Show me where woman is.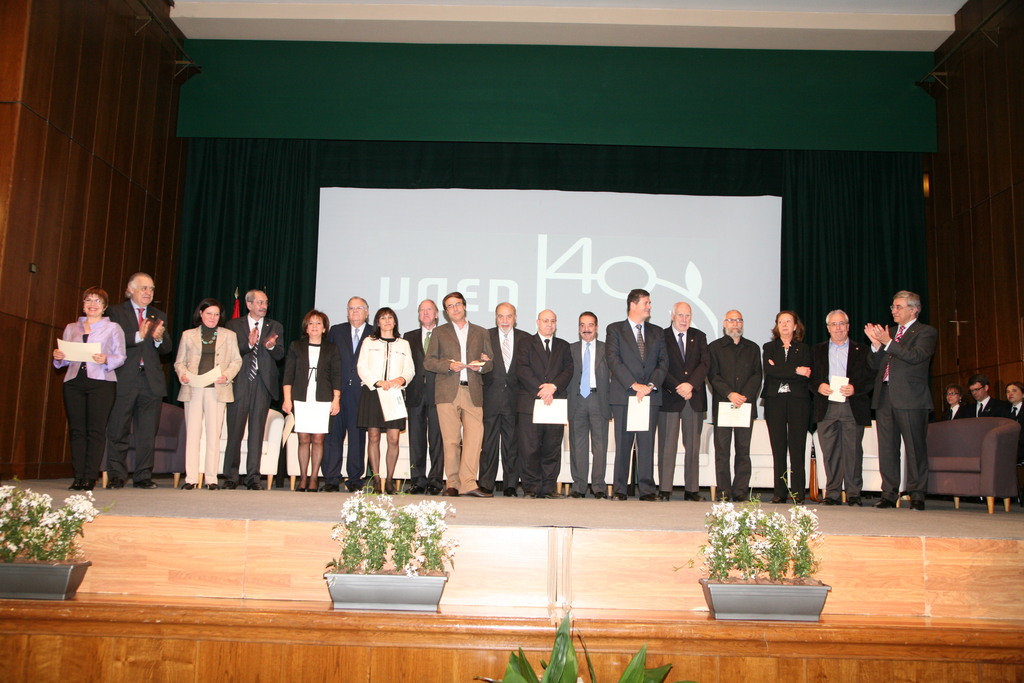
woman is at left=357, top=306, right=416, bottom=493.
